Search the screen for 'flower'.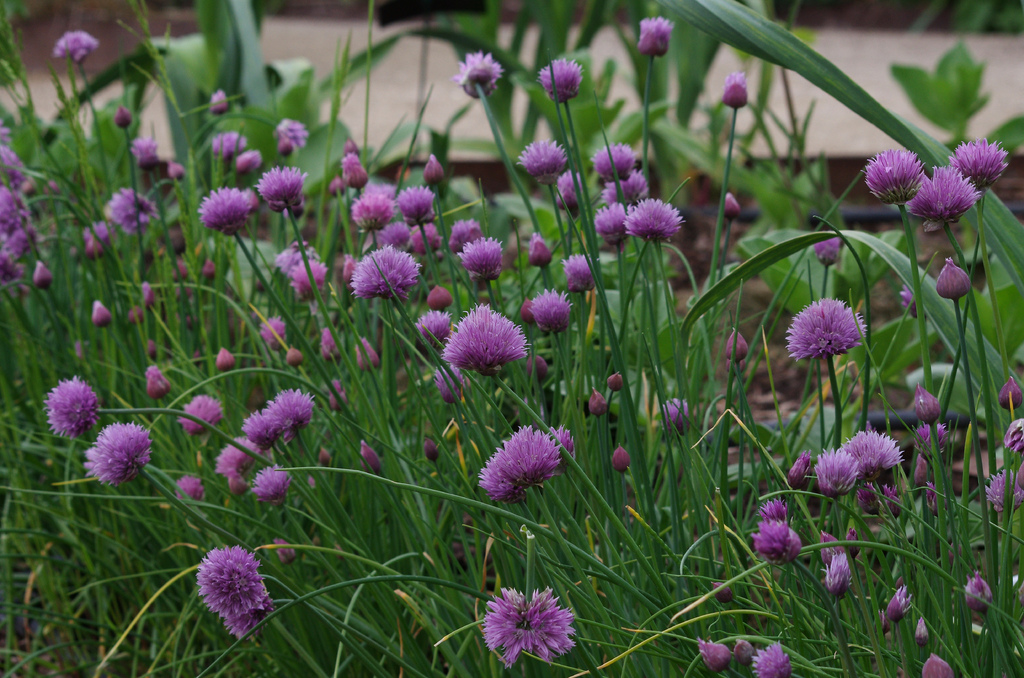
Found at 431/364/468/401.
